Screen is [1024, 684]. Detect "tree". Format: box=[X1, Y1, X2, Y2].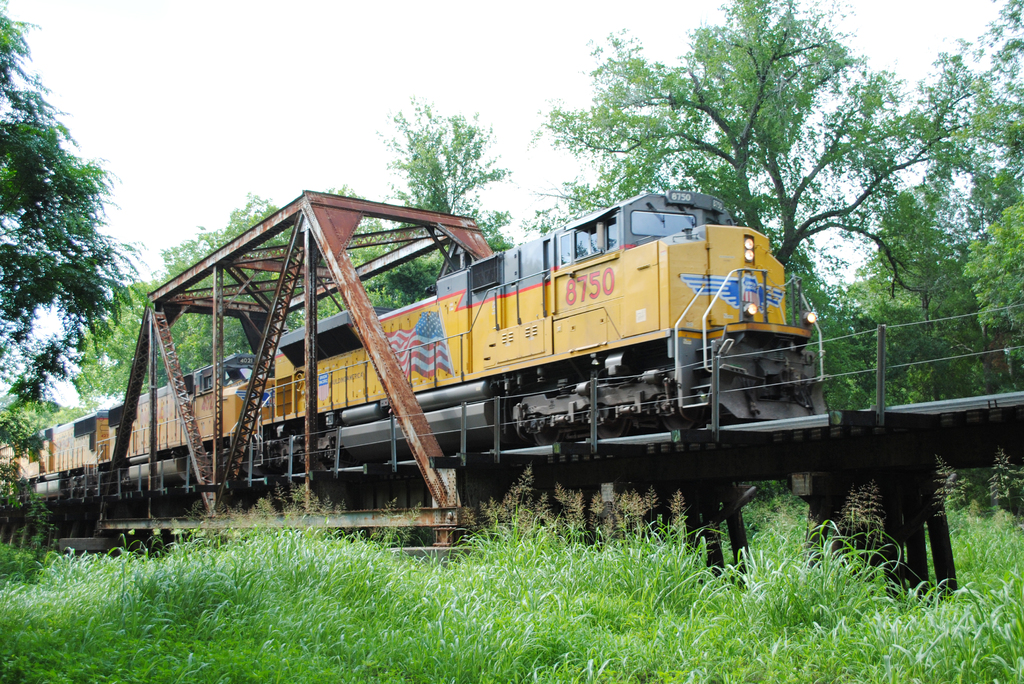
box=[371, 91, 509, 292].
